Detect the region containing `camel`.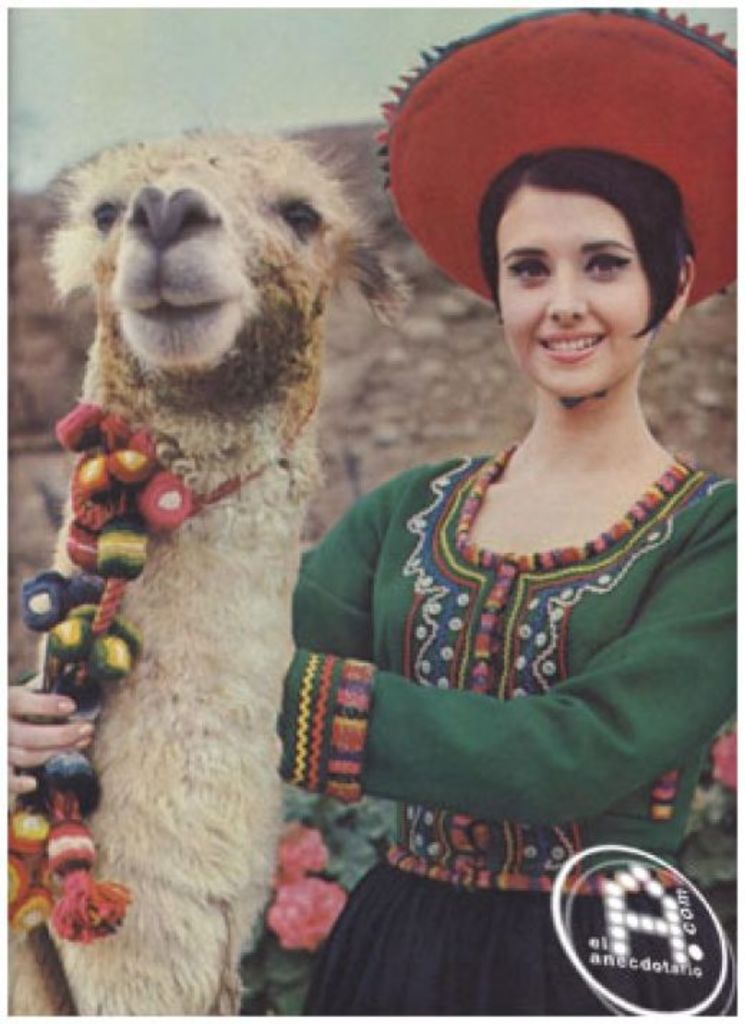
(x1=0, y1=112, x2=417, y2=1020).
